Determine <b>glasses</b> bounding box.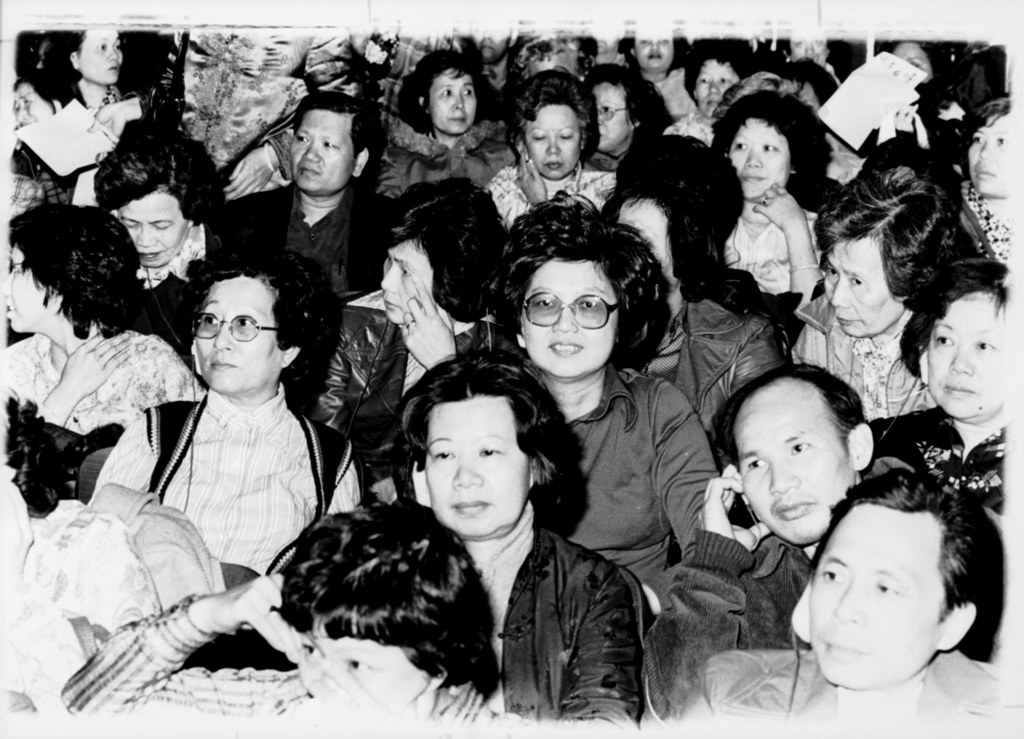
Determined: <region>189, 307, 298, 349</region>.
